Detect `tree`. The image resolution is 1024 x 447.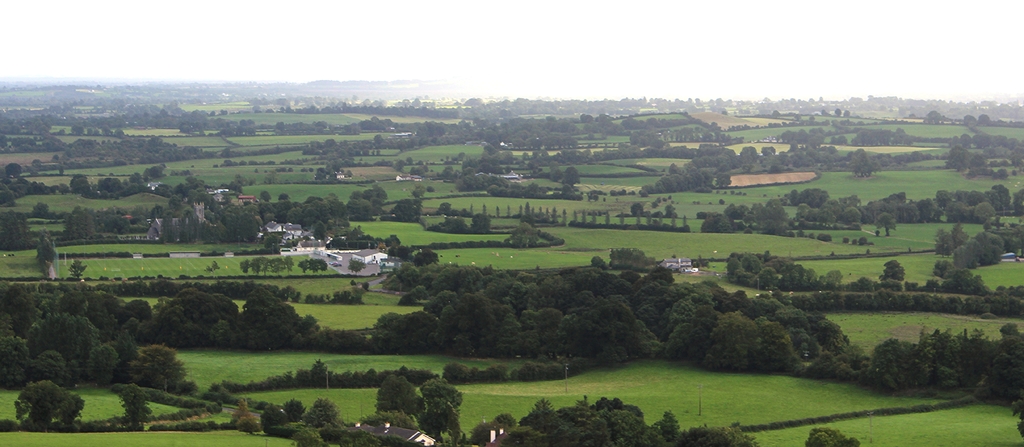
[877,256,907,288].
